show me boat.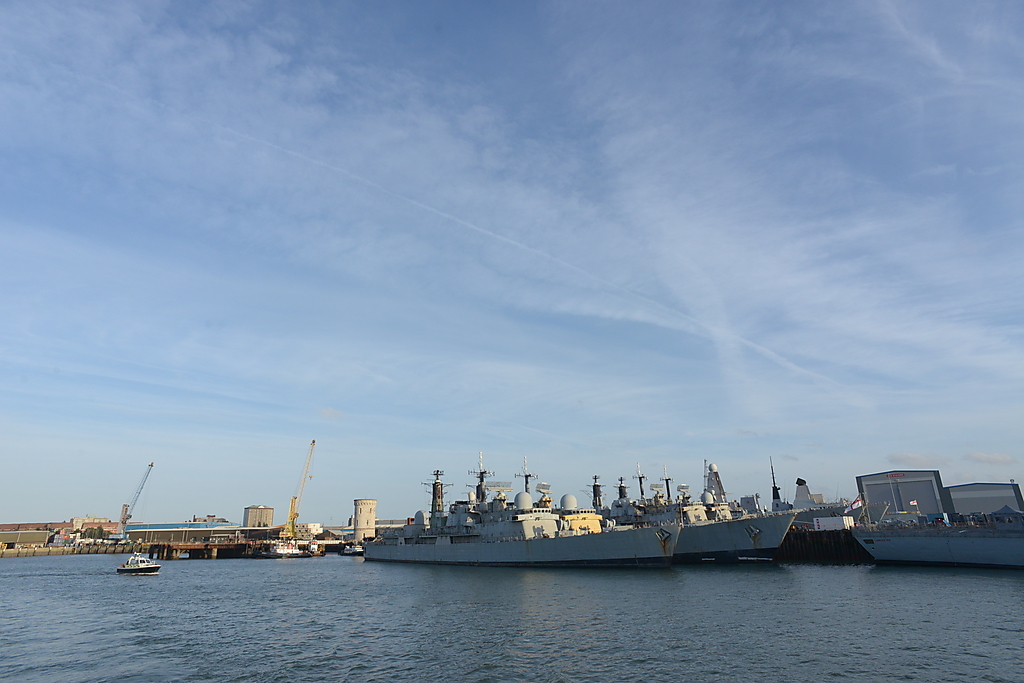
boat is here: detection(852, 521, 1023, 569).
